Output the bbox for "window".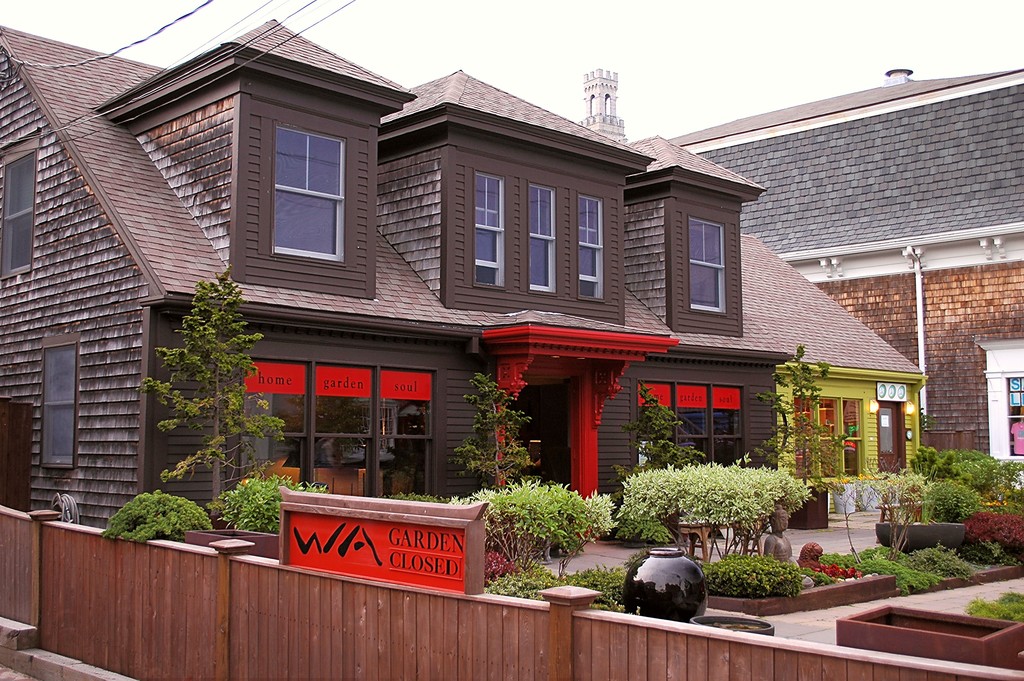
l=578, t=190, r=602, b=299.
